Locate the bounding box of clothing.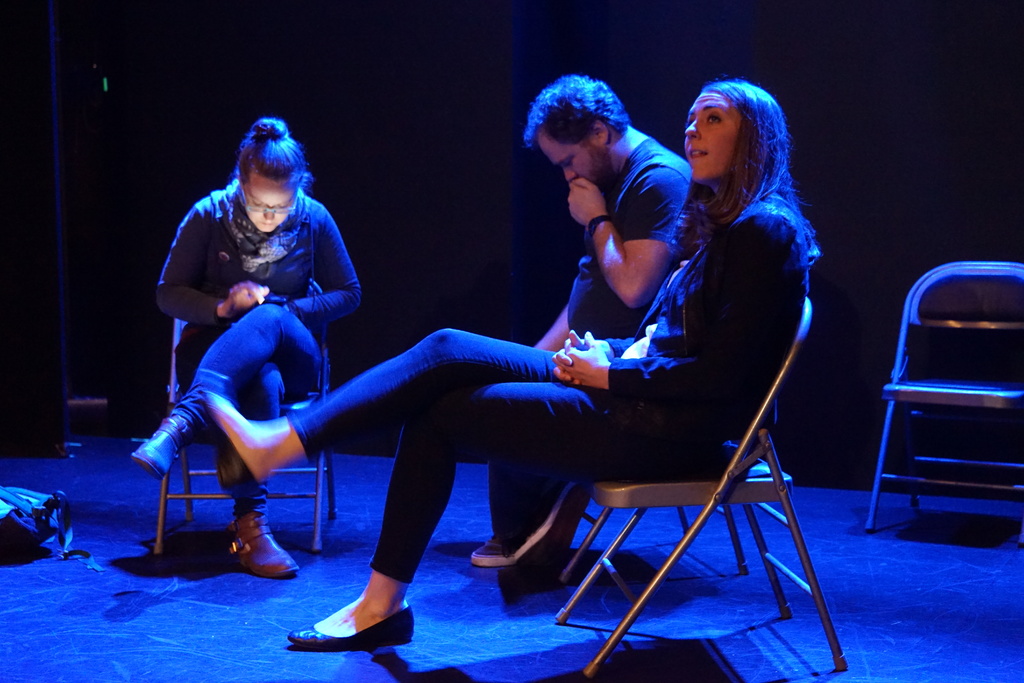
Bounding box: 152 160 346 525.
